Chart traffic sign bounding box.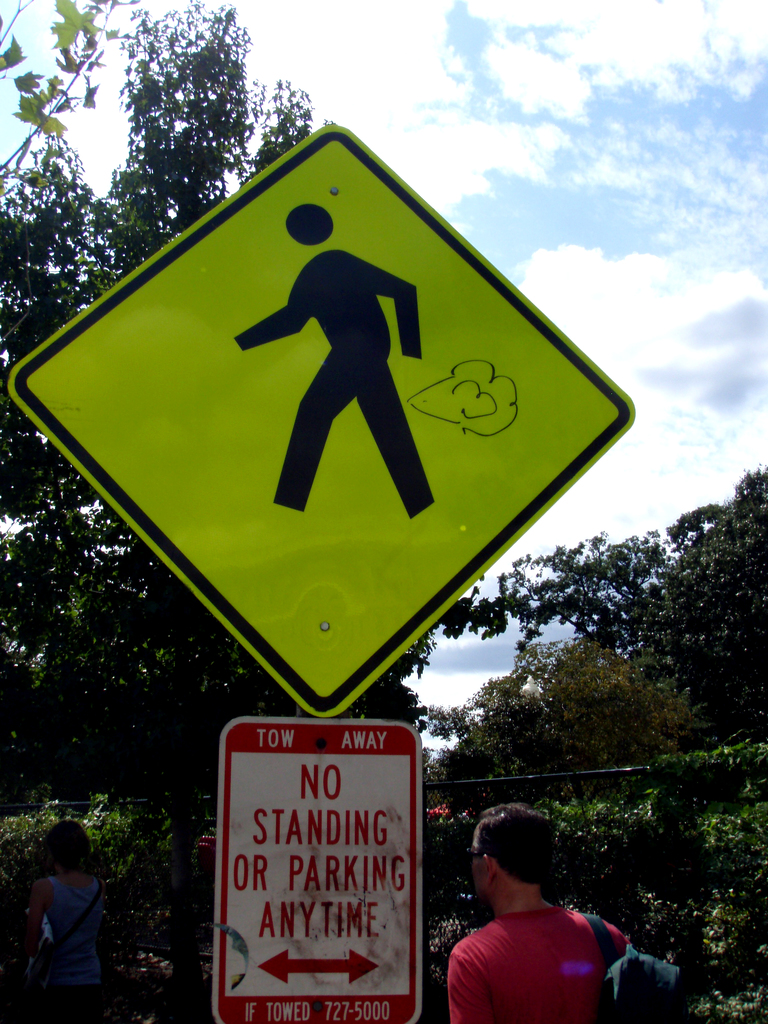
Charted: 198/685/429/1023.
